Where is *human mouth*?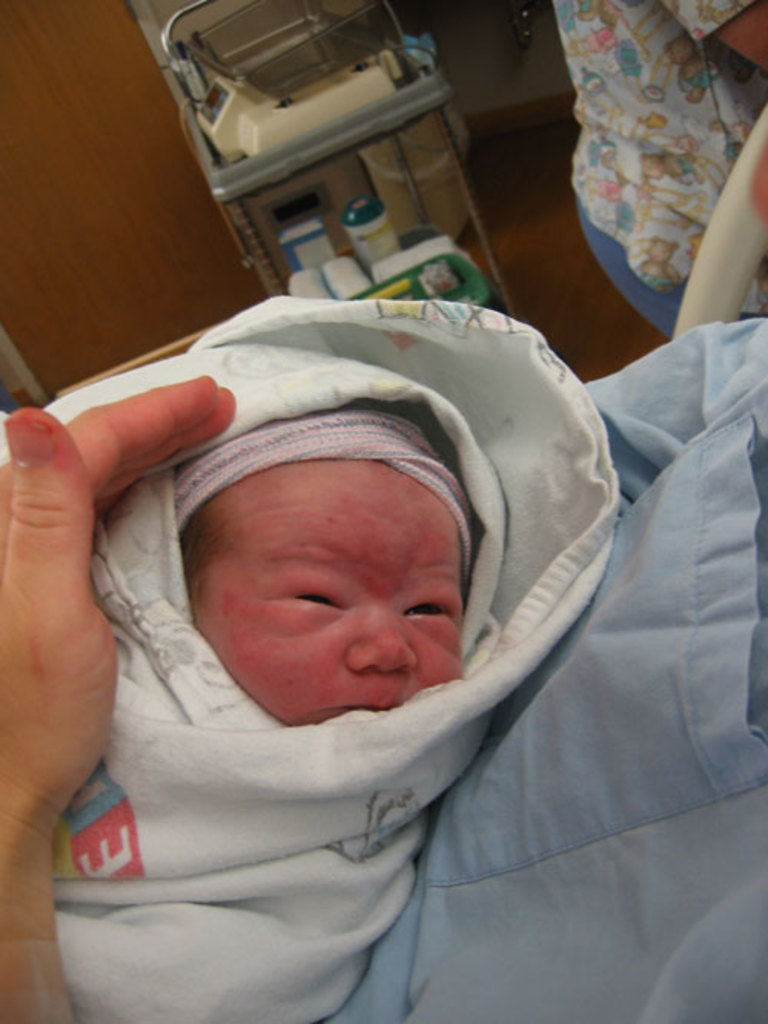
pyautogui.locateOnScreen(324, 697, 396, 722).
